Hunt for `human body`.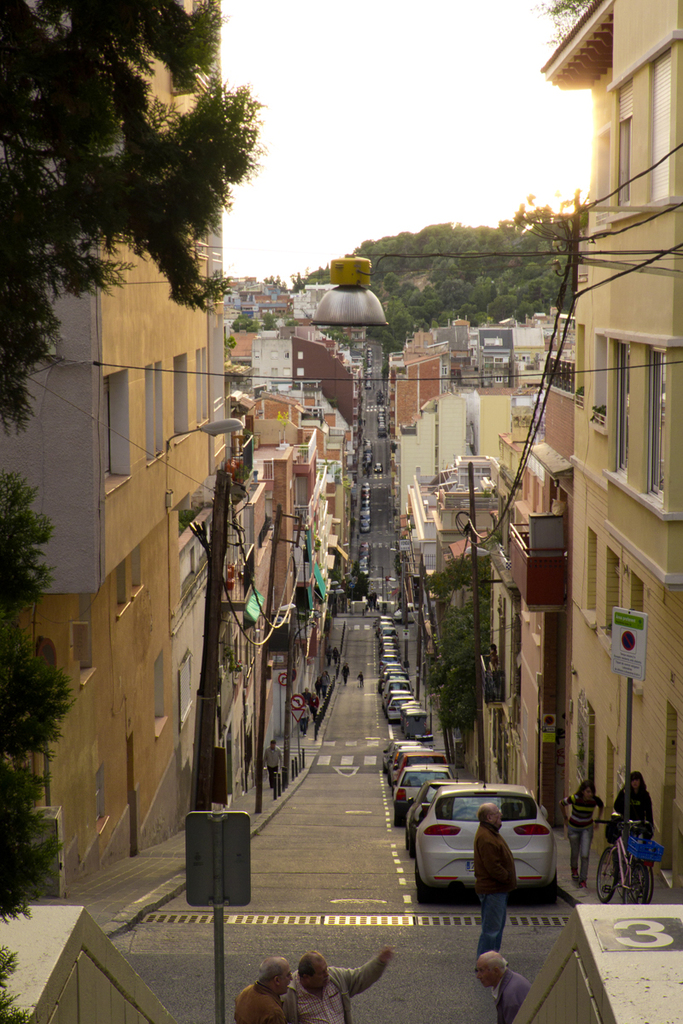
Hunted down at bbox=(476, 953, 533, 1023).
